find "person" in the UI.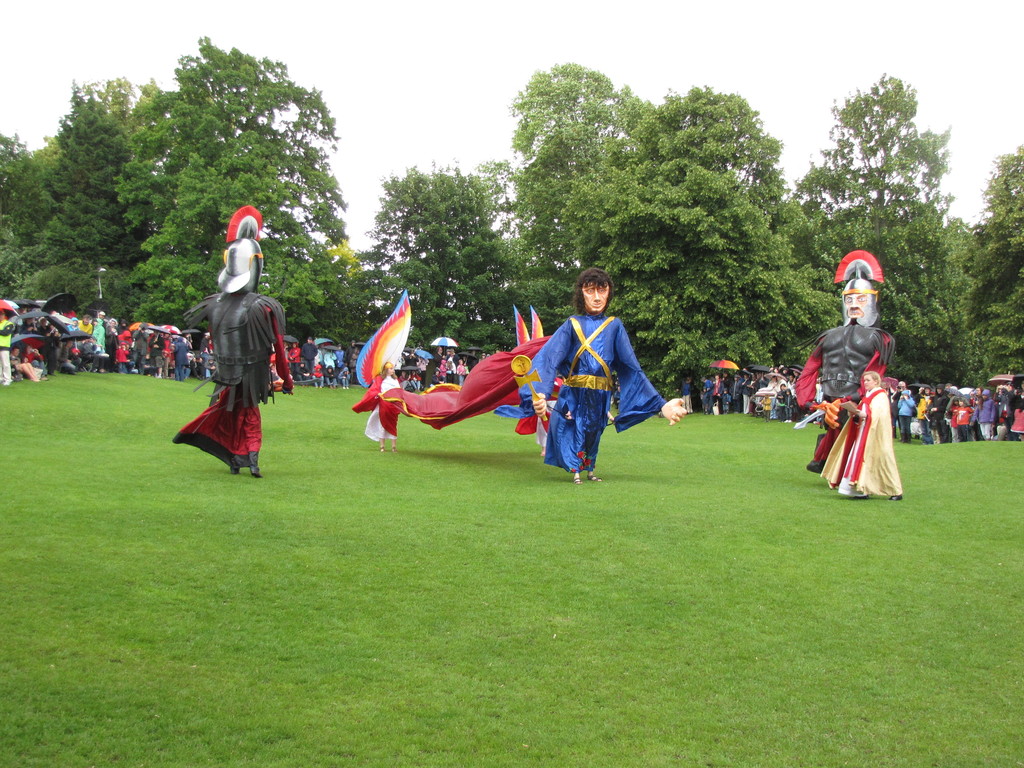
UI element at crop(970, 388, 983, 431).
